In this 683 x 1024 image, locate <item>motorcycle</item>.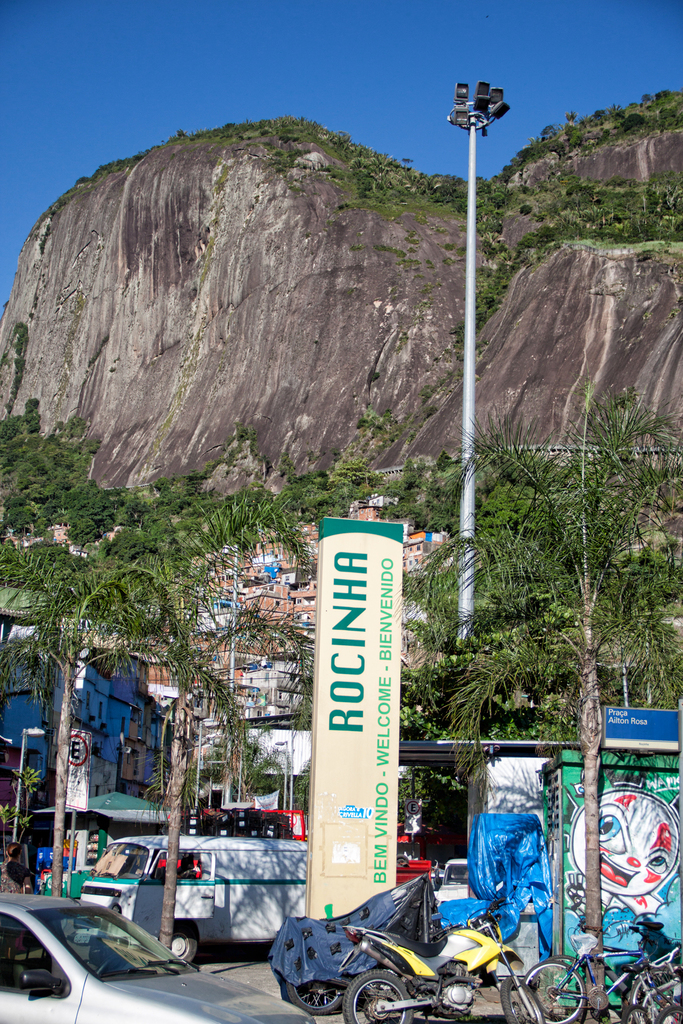
Bounding box: select_region(341, 923, 547, 1021).
